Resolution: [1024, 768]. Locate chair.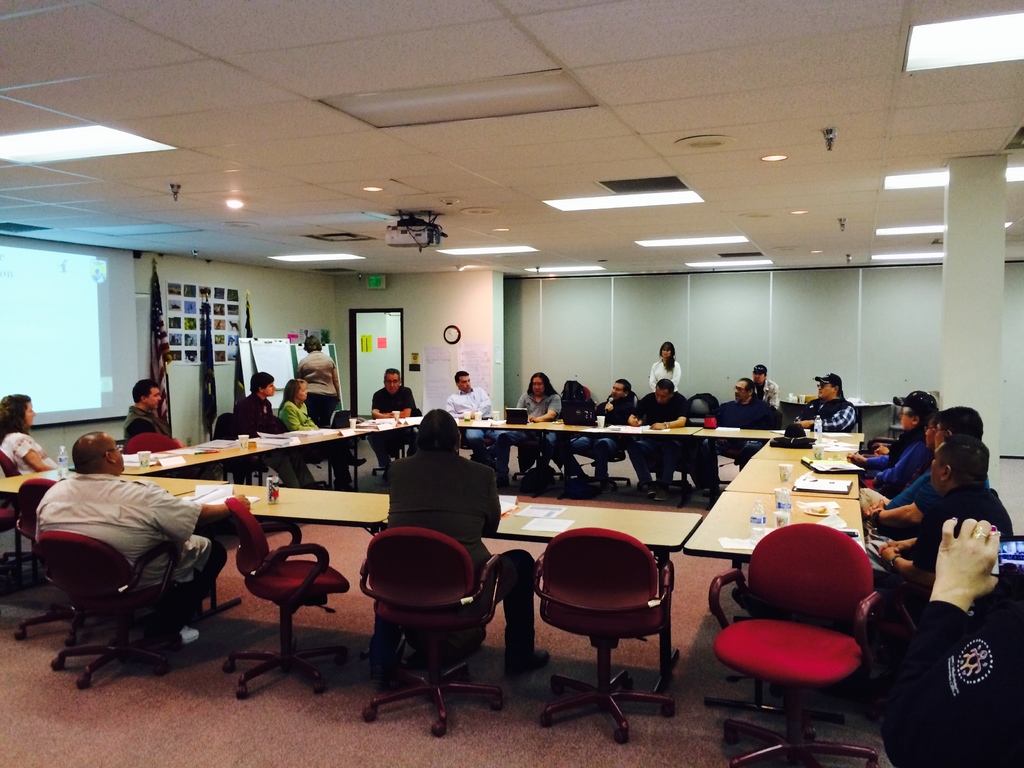
x1=374, y1=433, x2=416, y2=482.
